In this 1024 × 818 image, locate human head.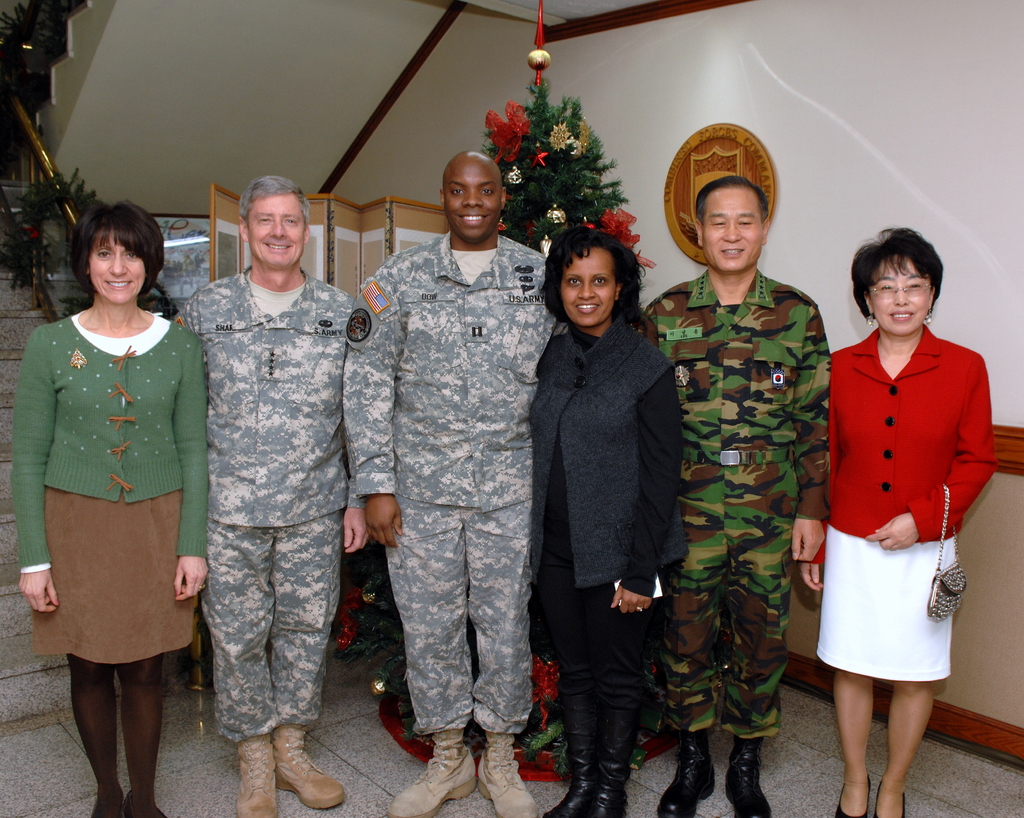
Bounding box: [72, 202, 166, 305].
